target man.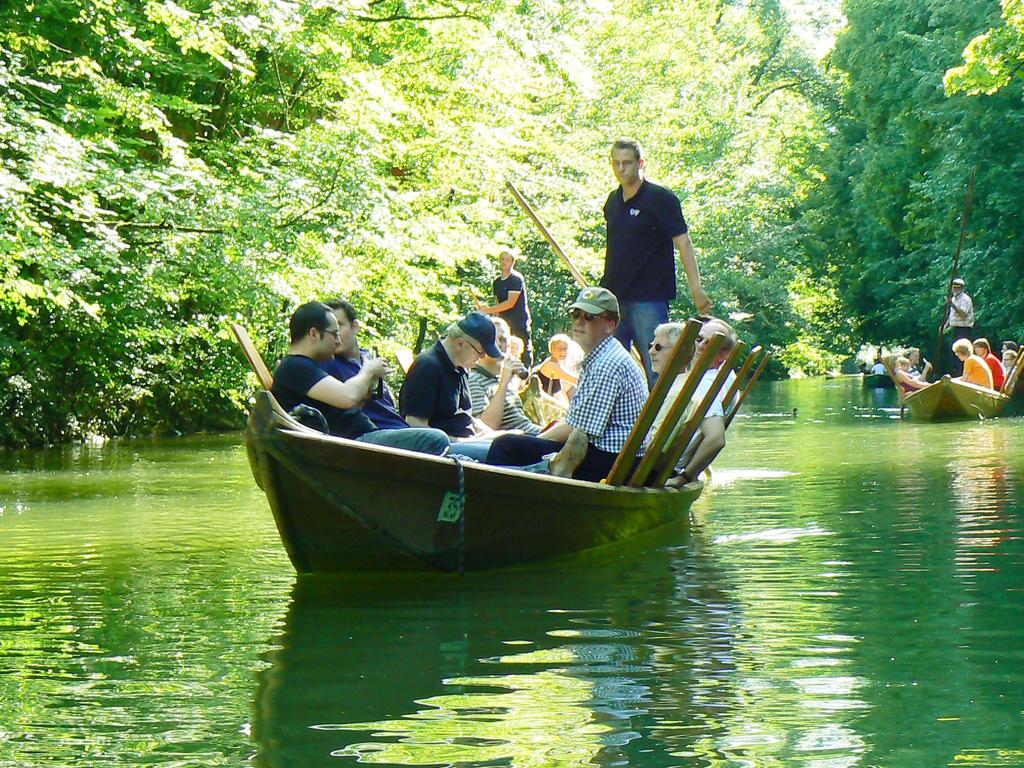
Target region: locate(322, 297, 495, 459).
